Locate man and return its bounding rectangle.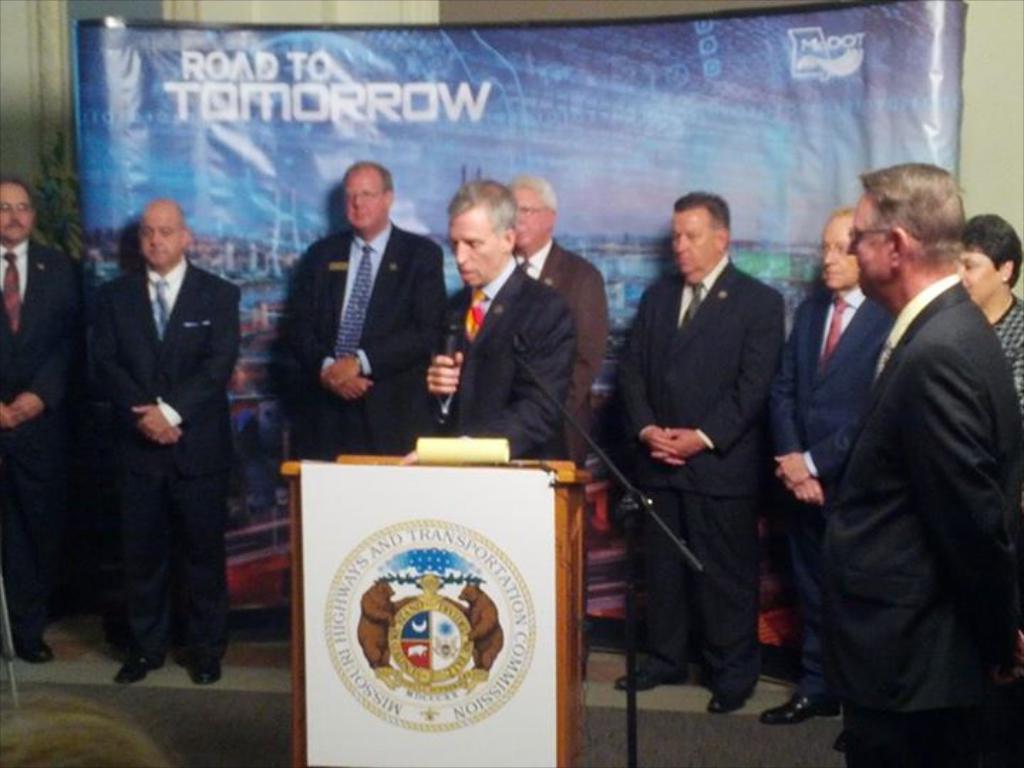
Rect(0, 181, 75, 664).
